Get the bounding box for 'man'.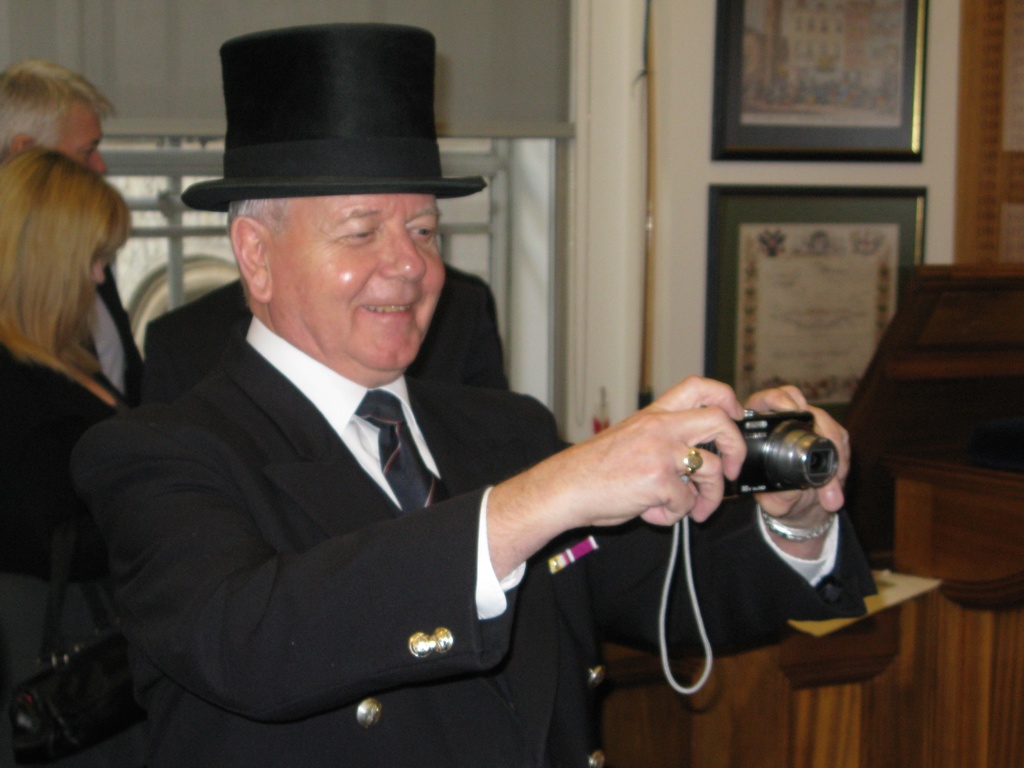
select_region(62, 81, 748, 763).
